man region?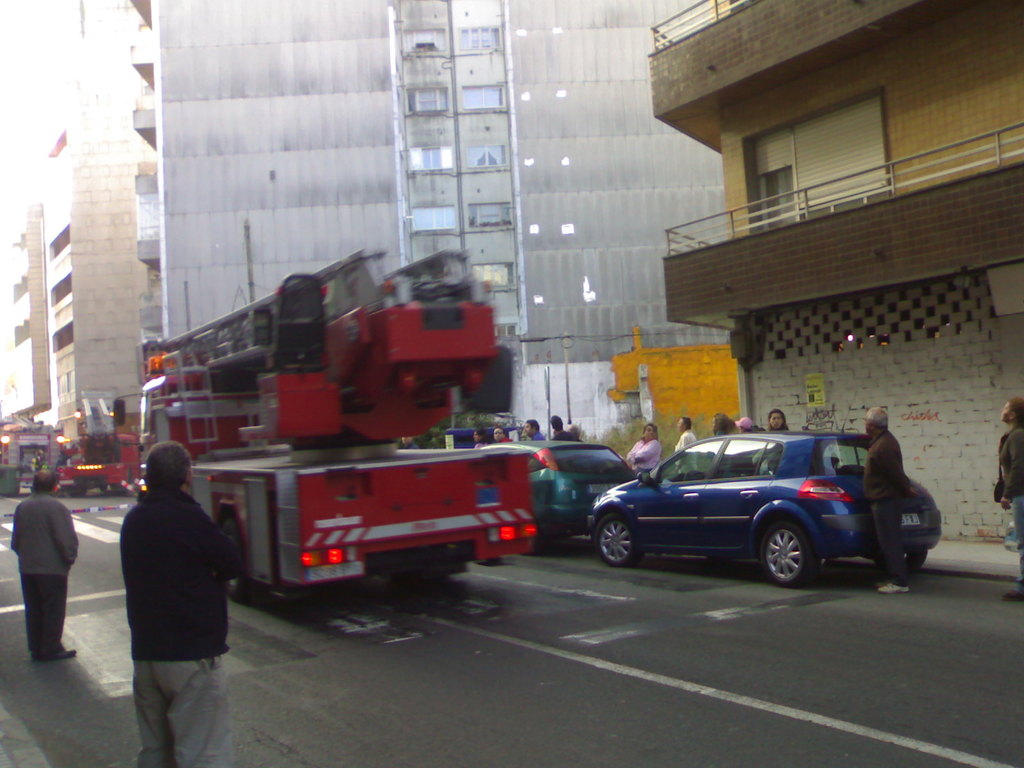
Rect(120, 440, 238, 767)
